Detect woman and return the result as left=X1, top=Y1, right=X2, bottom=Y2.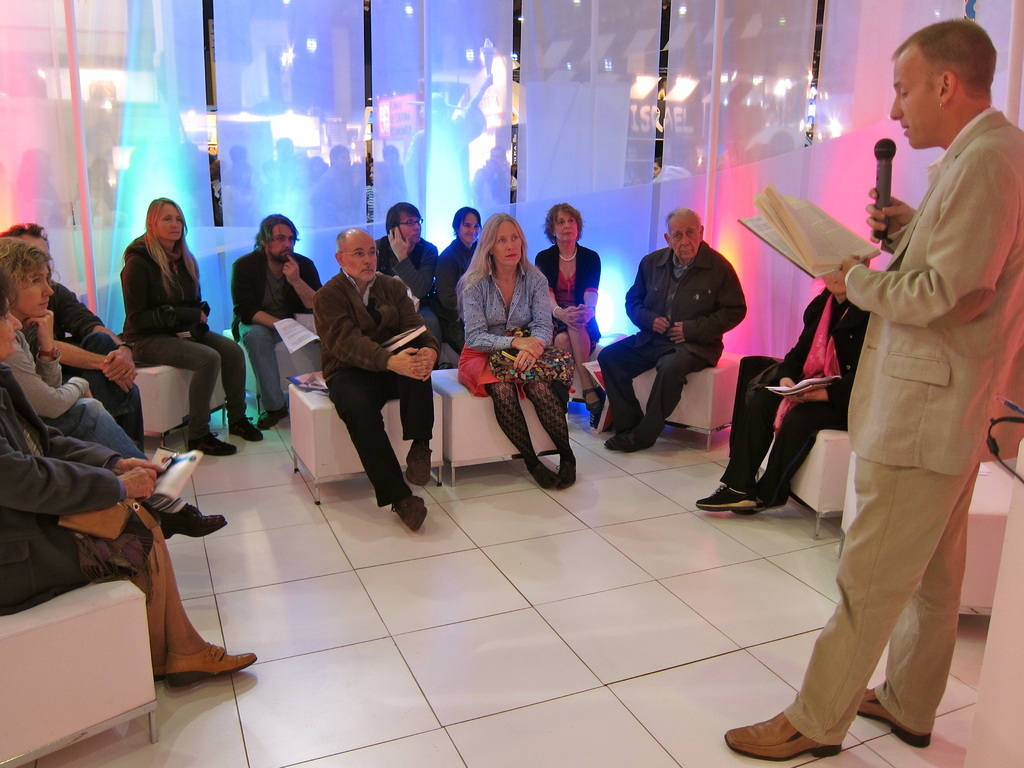
left=445, top=212, right=571, bottom=497.
